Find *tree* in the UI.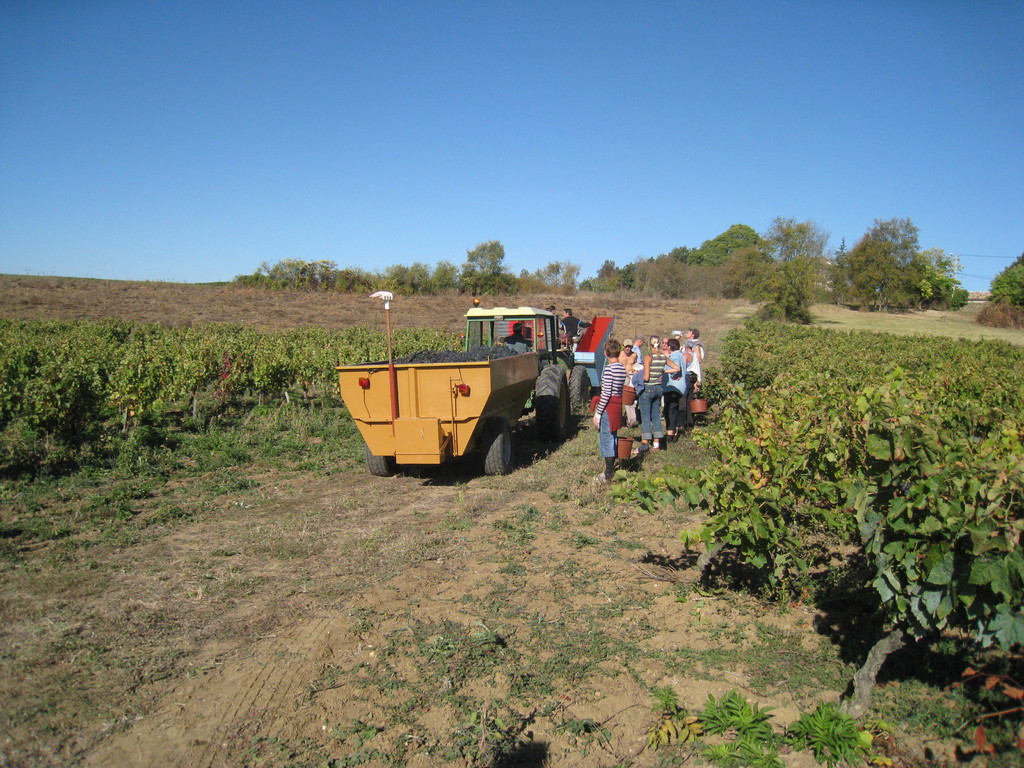
UI element at [x1=614, y1=370, x2=1023, y2=724].
